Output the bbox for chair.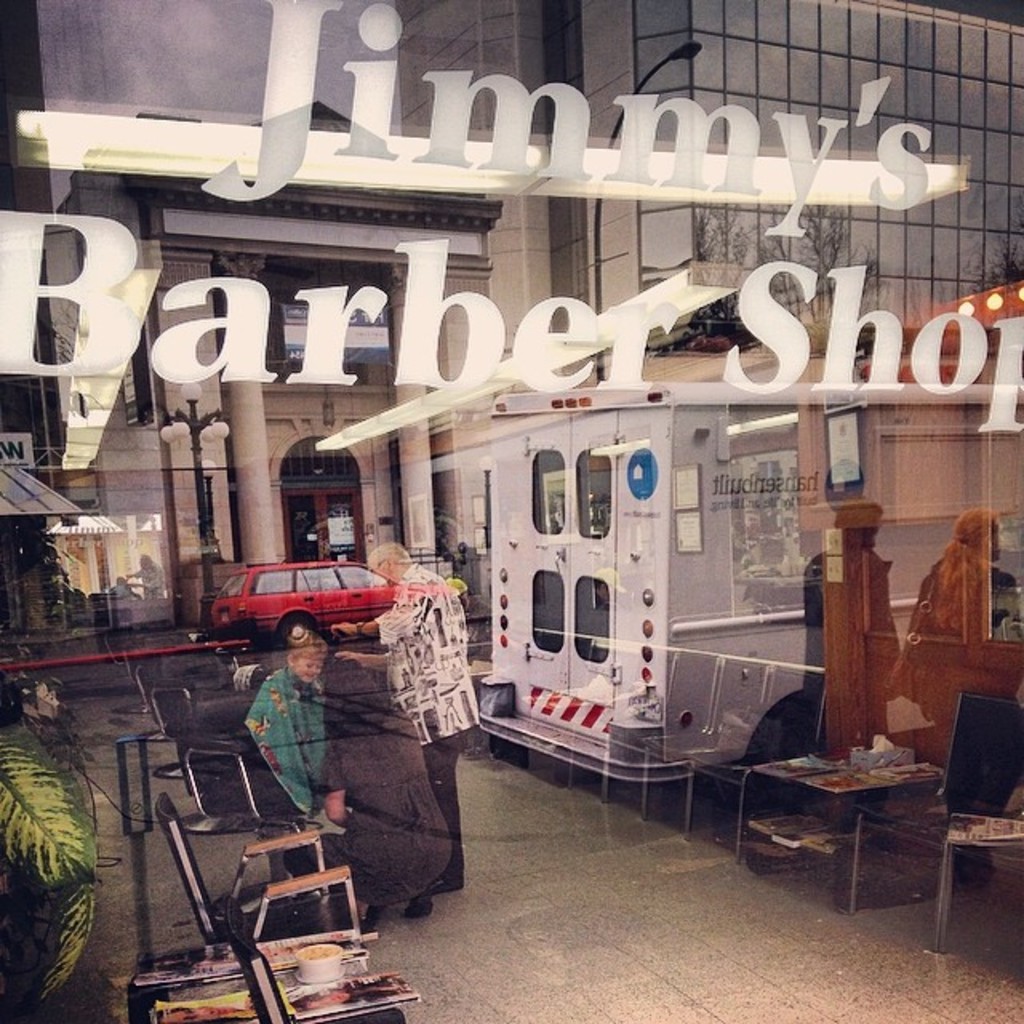
602, 648, 725, 819.
